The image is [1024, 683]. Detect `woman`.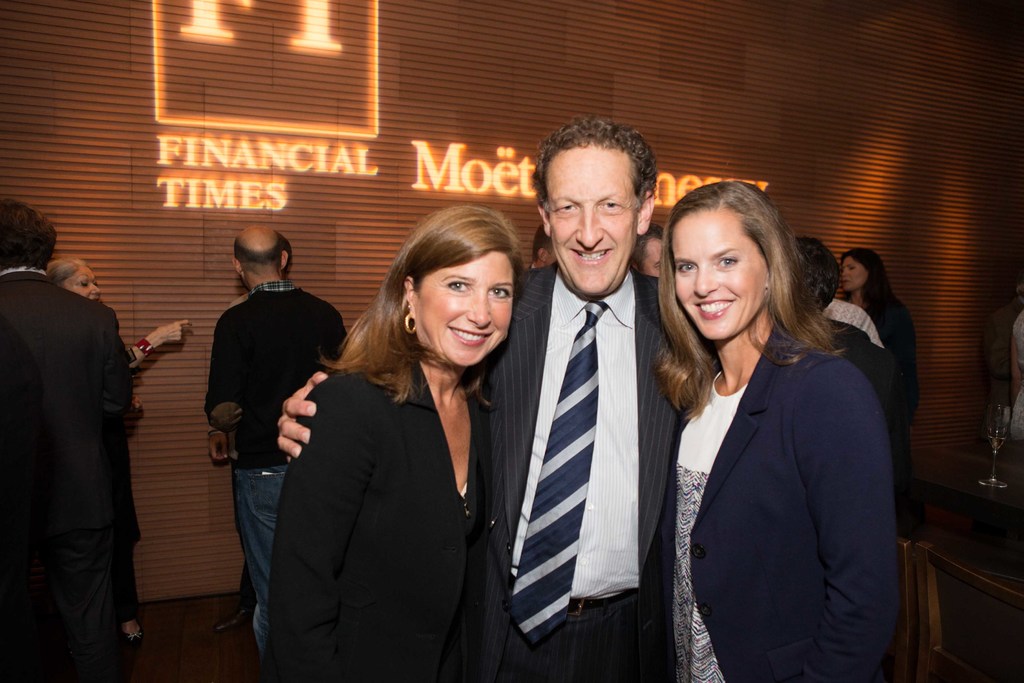
Detection: region(262, 206, 535, 682).
